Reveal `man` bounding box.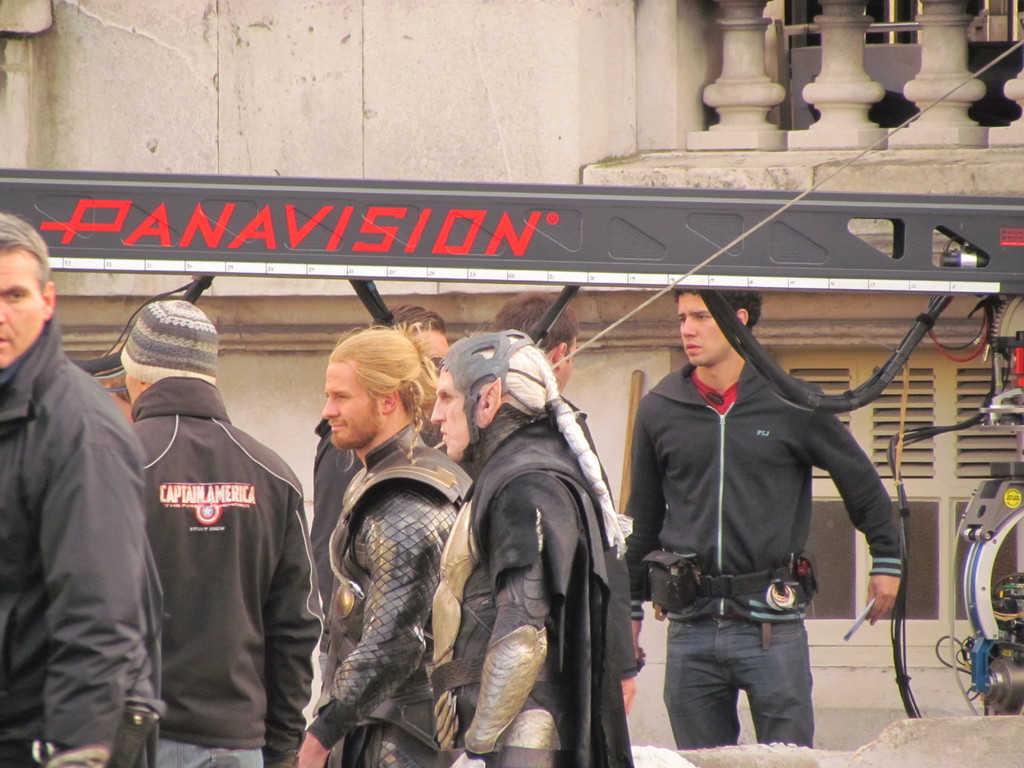
Revealed: <box>431,328,620,767</box>.
